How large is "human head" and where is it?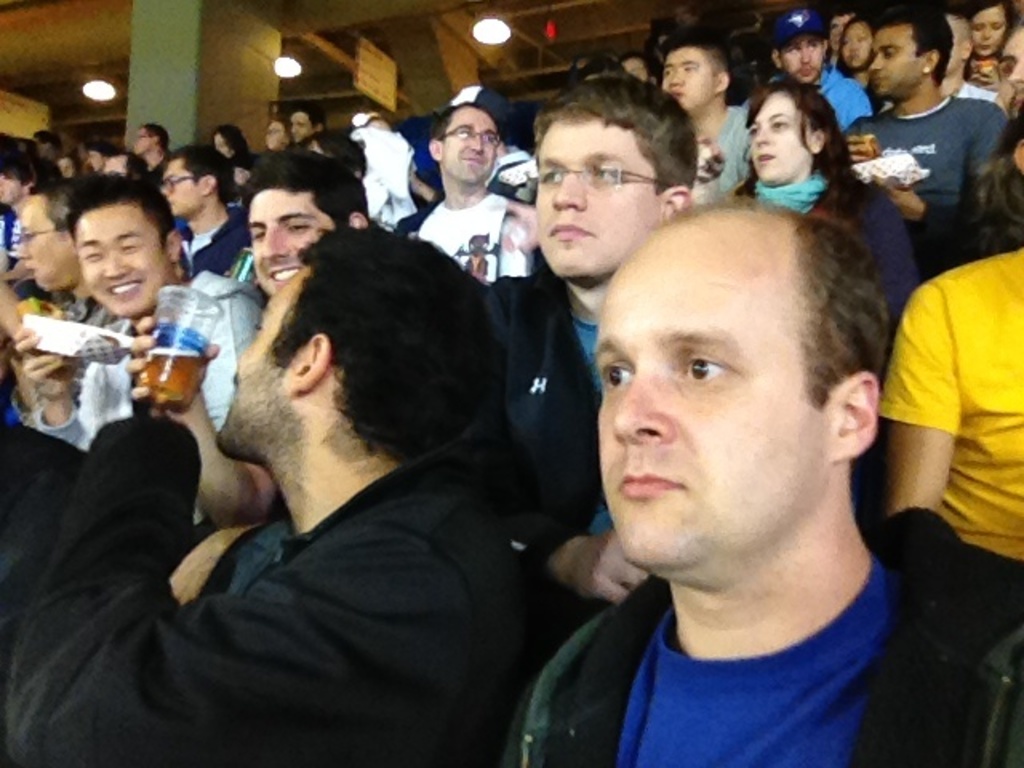
Bounding box: bbox(832, 21, 874, 74).
